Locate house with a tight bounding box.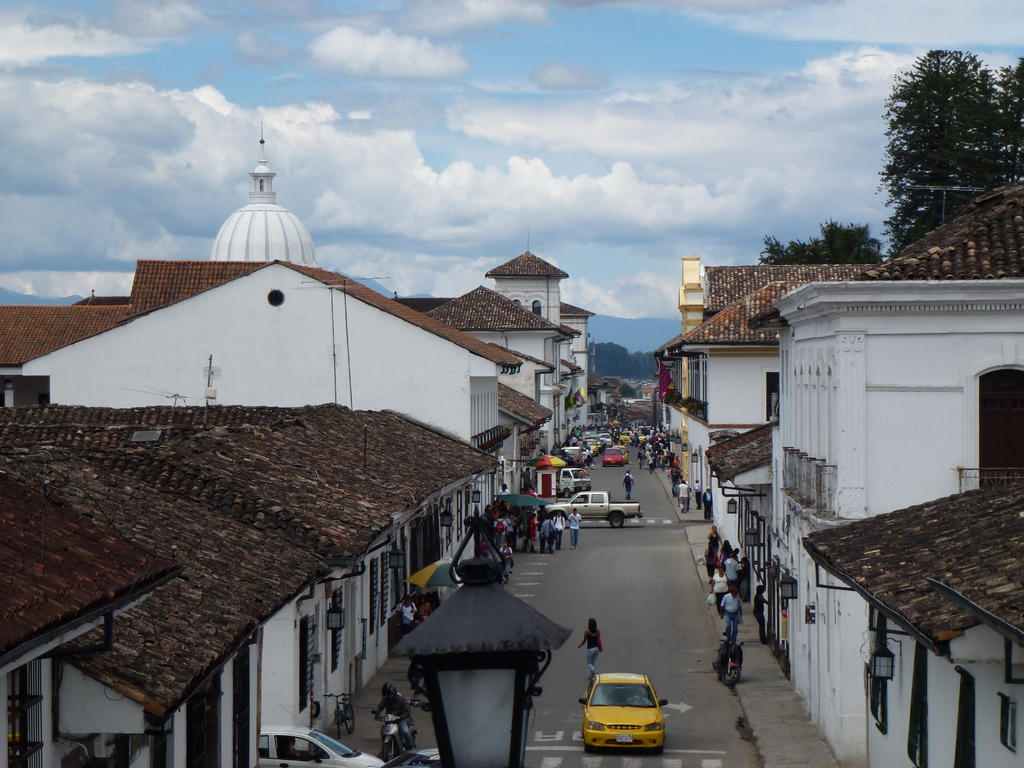
detection(742, 178, 1023, 326).
